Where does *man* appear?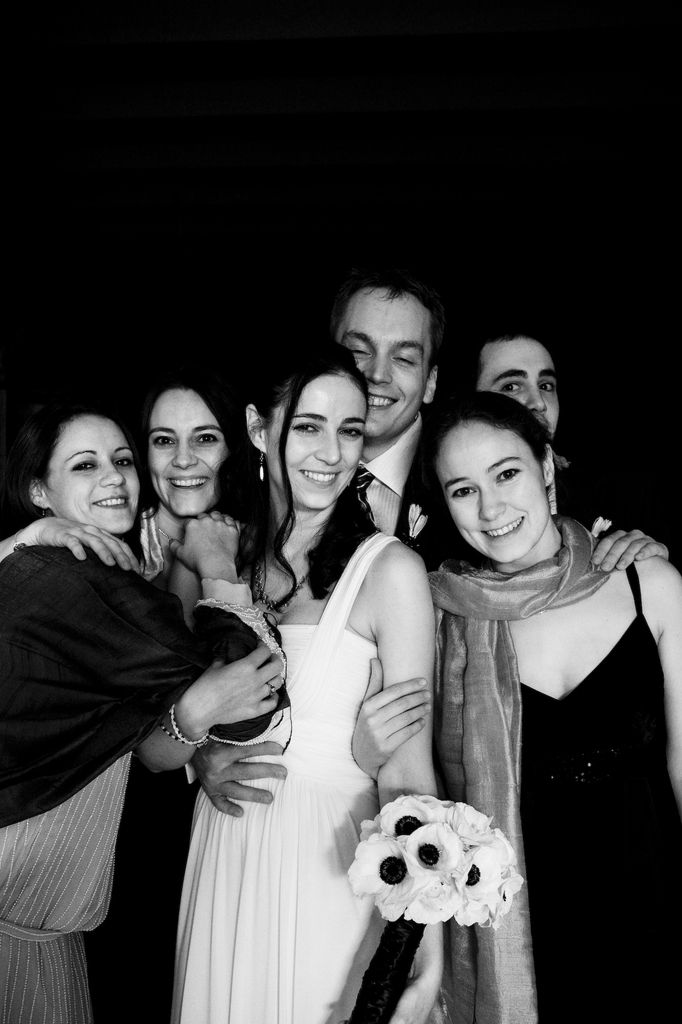
Appears at box=[413, 317, 672, 559].
